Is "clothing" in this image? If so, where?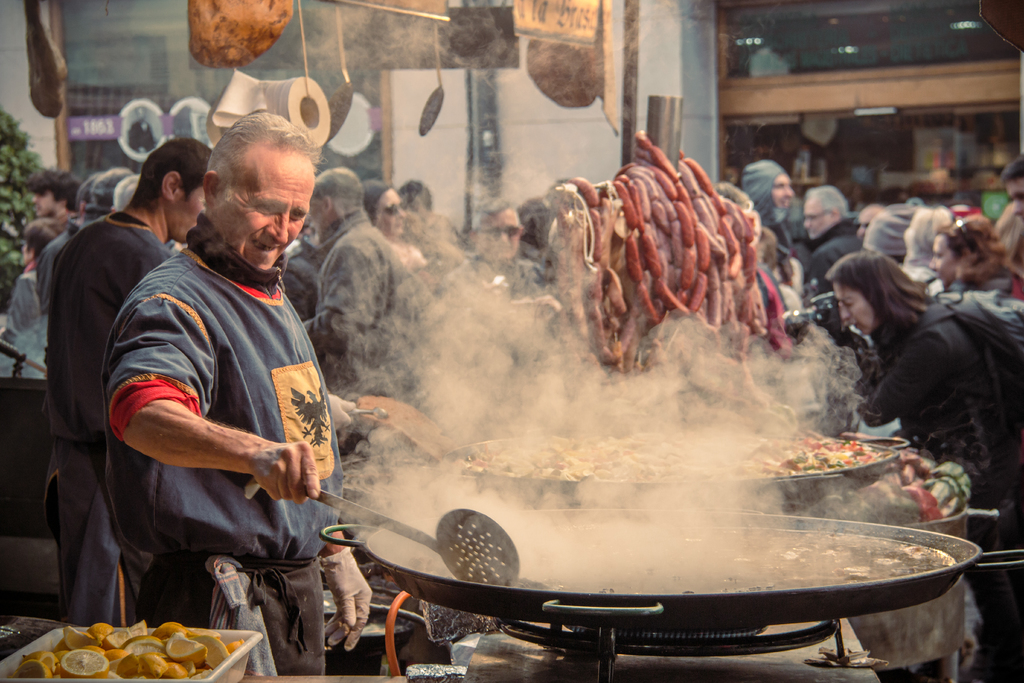
Yes, at [106, 242, 338, 670].
